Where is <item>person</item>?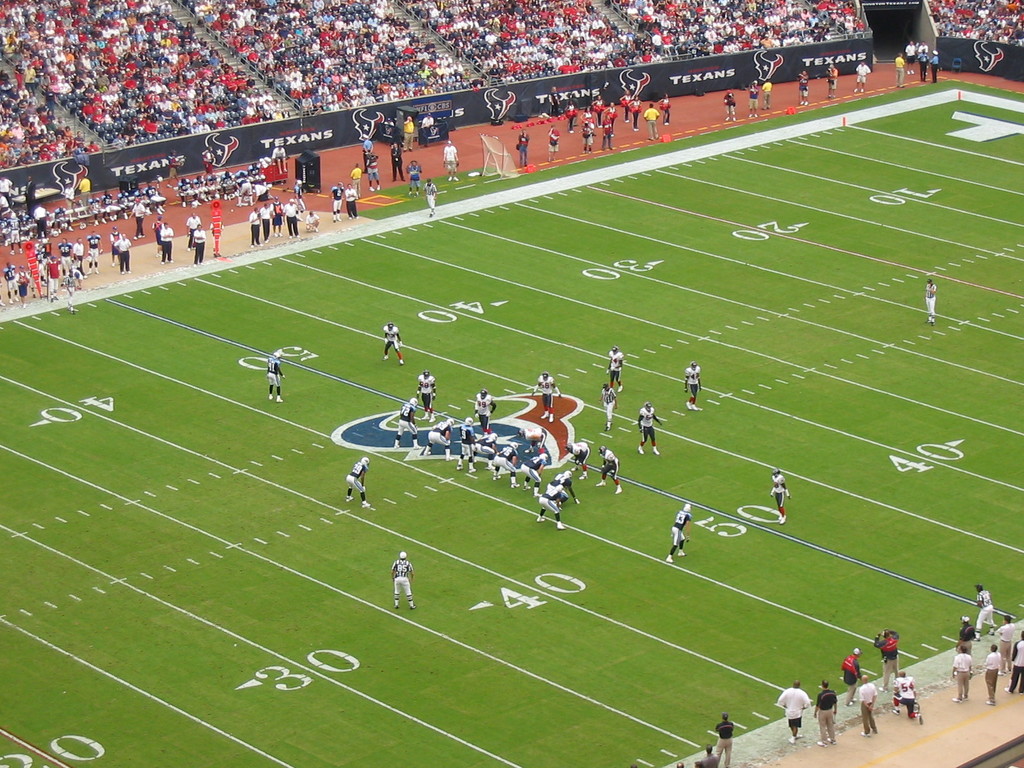
x1=774, y1=677, x2=813, y2=741.
